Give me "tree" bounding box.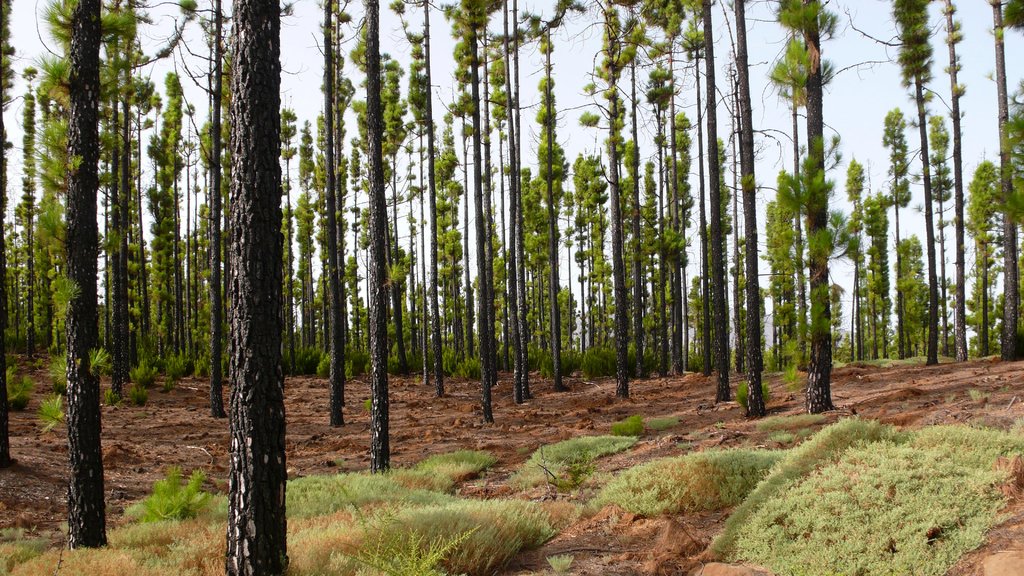
BBox(500, 0, 531, 404).
